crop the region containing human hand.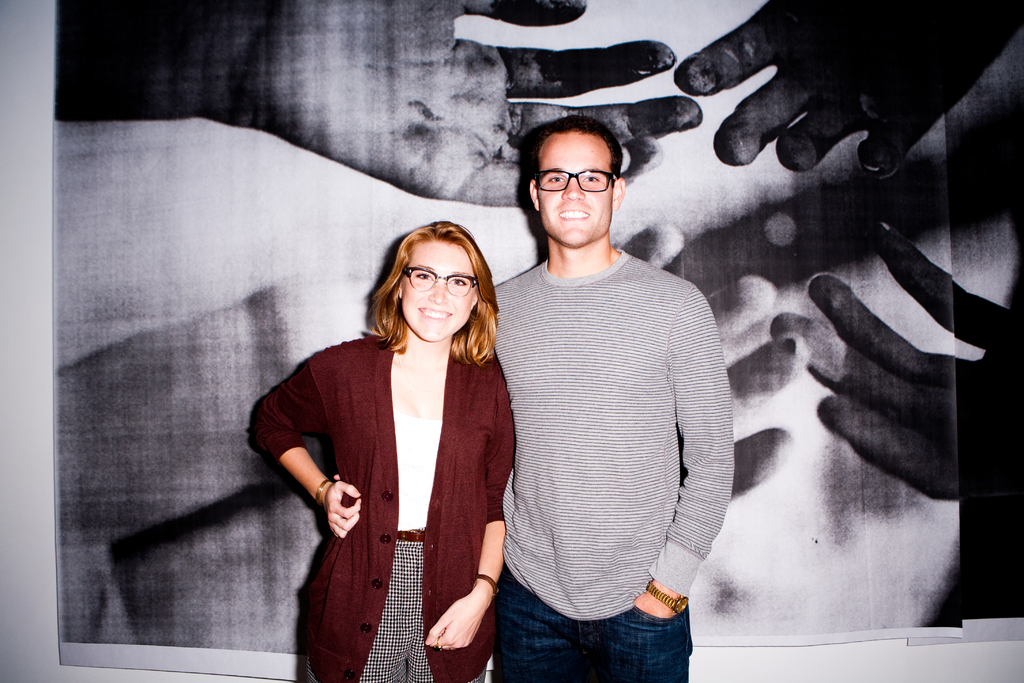
Crop region: (x1=788, y1=246, x2=975, y2=506).
